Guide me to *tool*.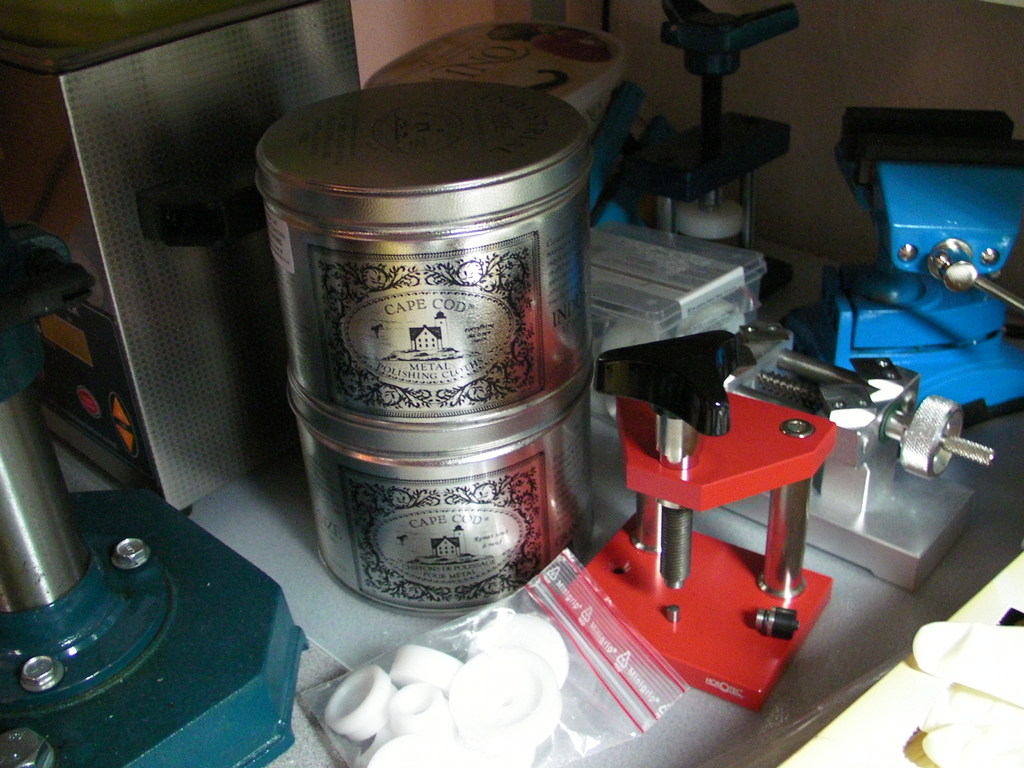
Guidance: <bbox>812, 122, 1023, 420</bbox>.
